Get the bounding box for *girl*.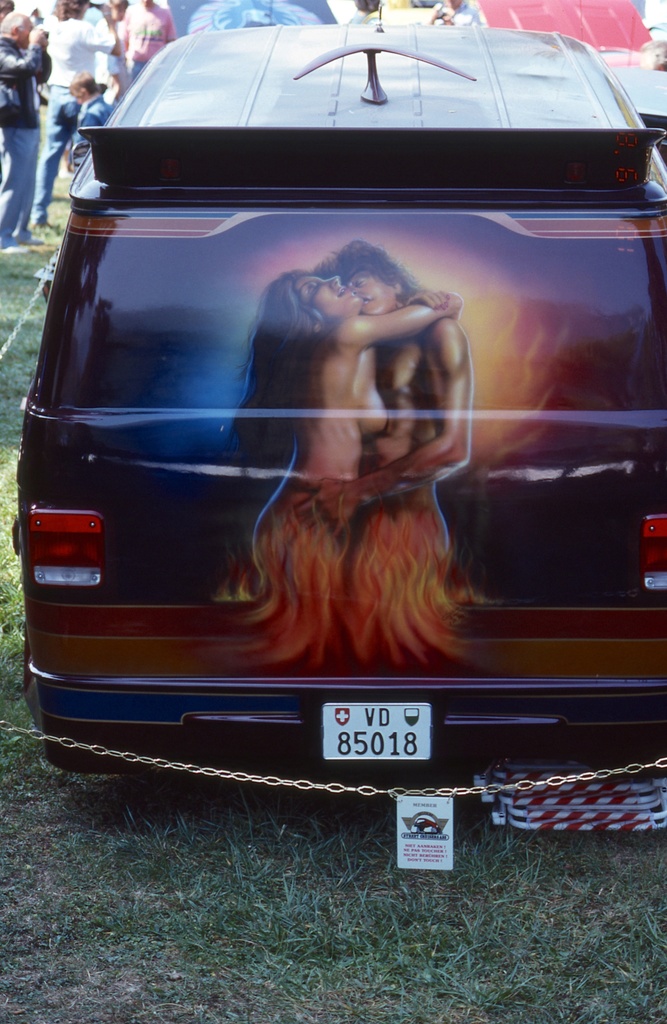
(left=216, top=265, right=462, bottom=672).
